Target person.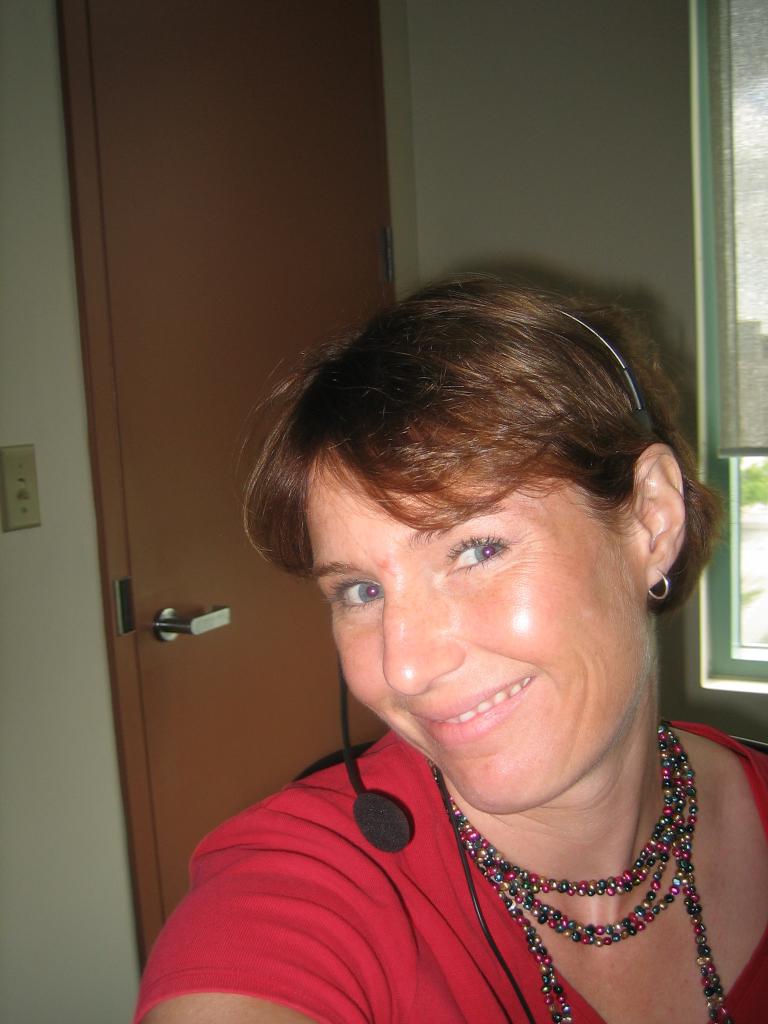
Target region: crop(136, 234, 752, 1003).
